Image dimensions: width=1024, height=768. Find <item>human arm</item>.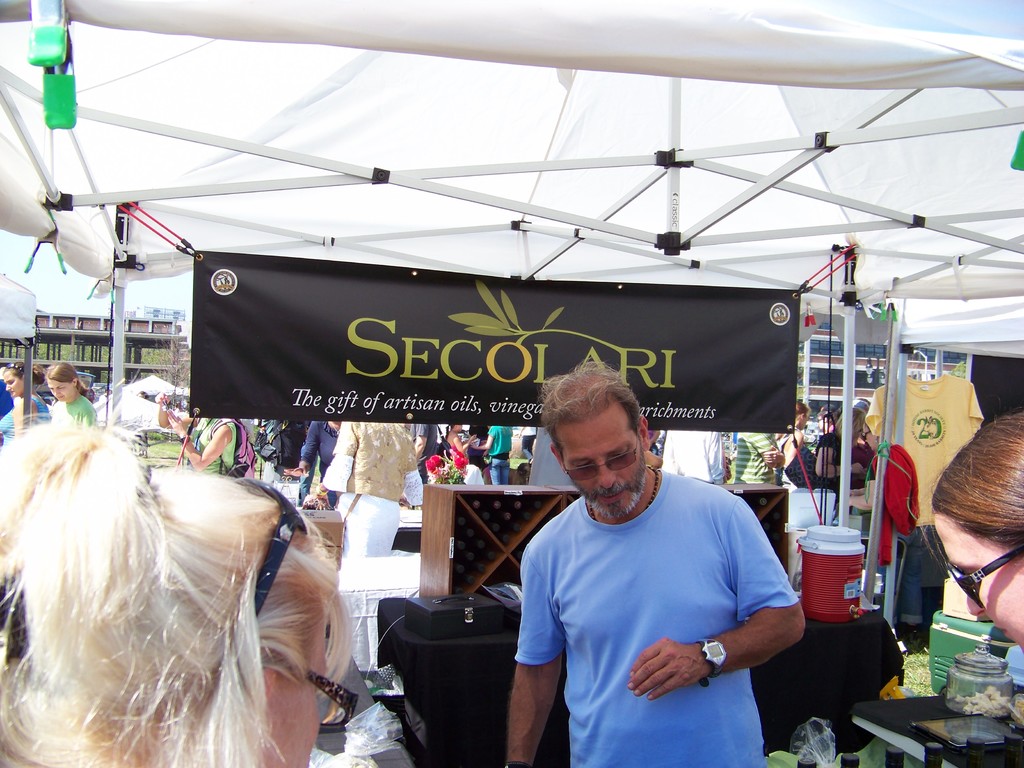
locate(816, 435, 866, 482).
